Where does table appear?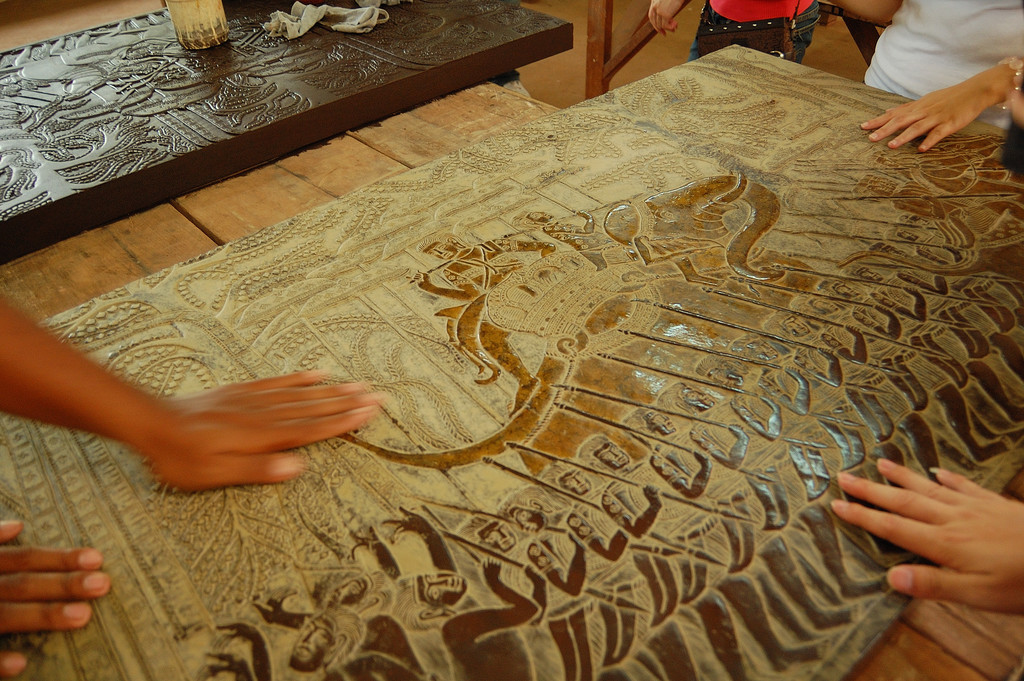
Appears at BBox(10, 0, 623, 223).
